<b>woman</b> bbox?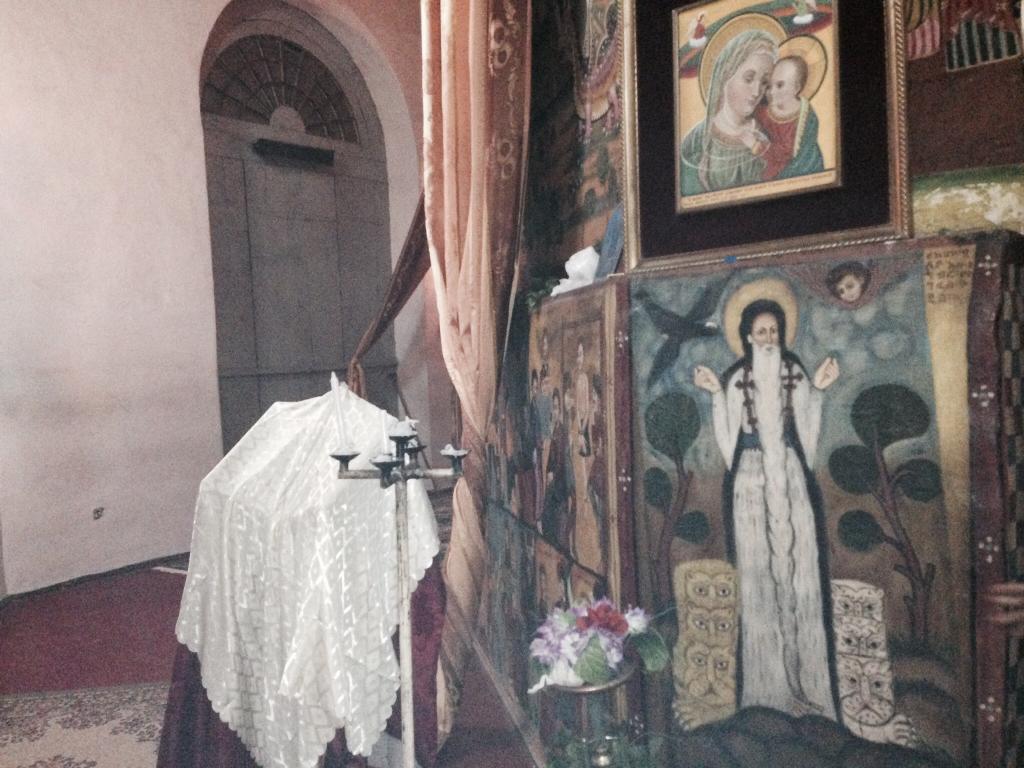
{"x1": 673, "y1": 10, "x2": 782, "y2": 186}
